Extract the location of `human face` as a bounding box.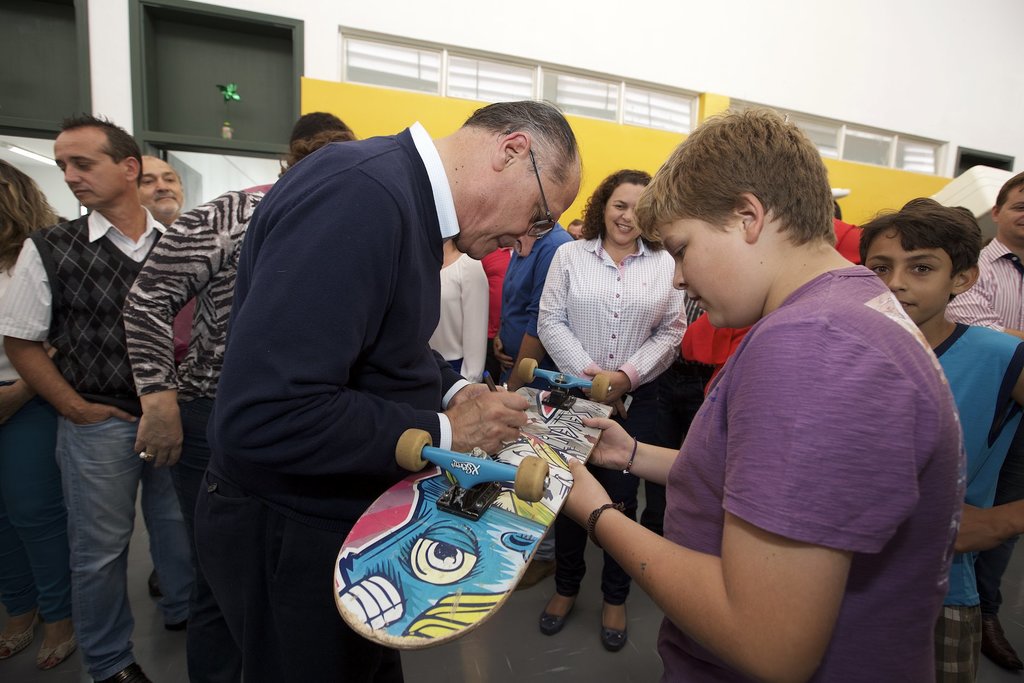
651:204:743:324.
